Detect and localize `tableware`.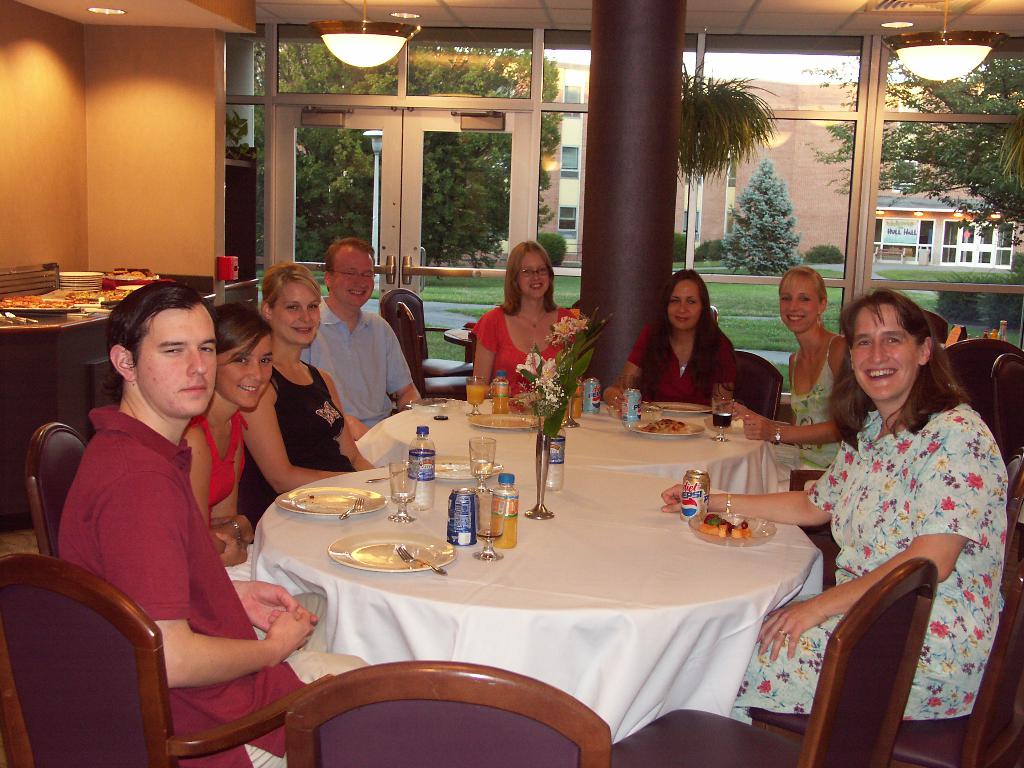
Localized at x1=465 y1=376 x2=481 y2=419.
